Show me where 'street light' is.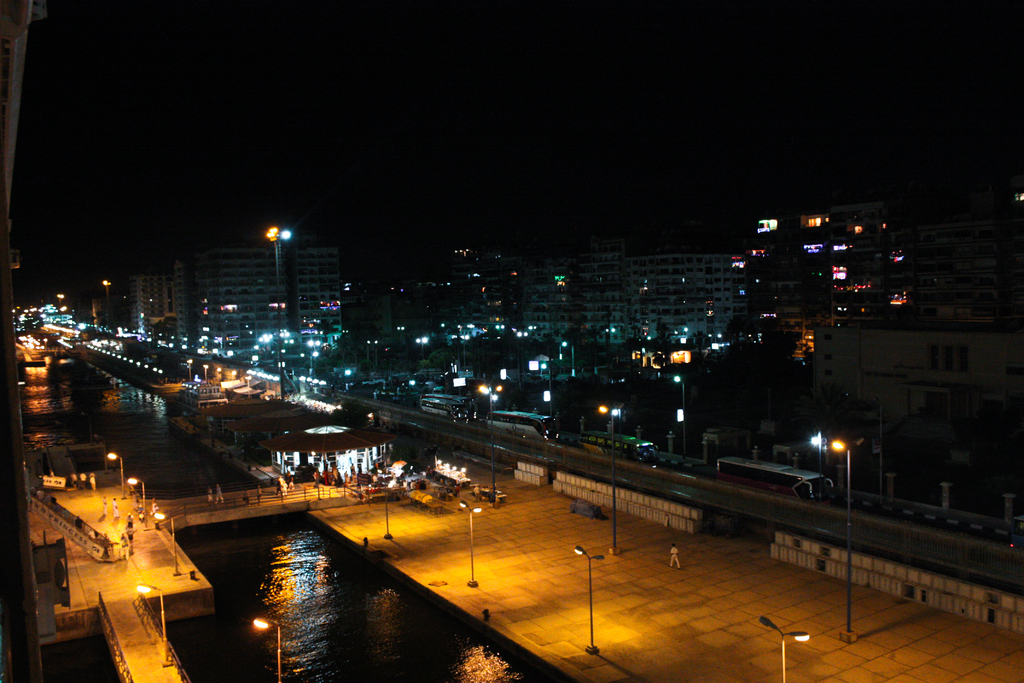
'street light' is at 670/374/687/450.
